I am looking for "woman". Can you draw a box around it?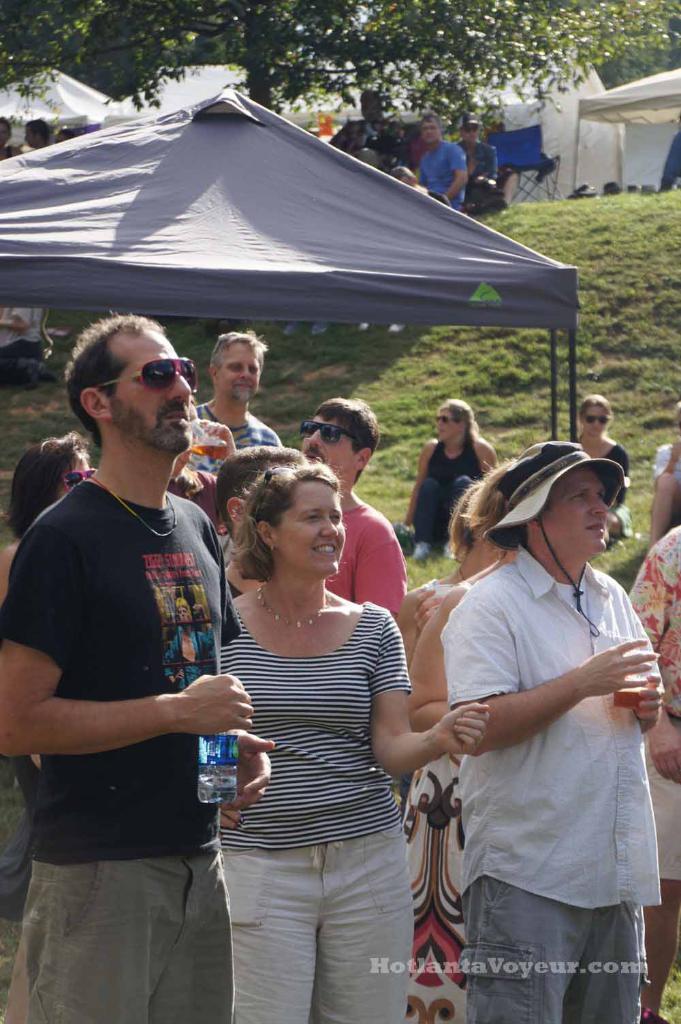
Sure, the bounding box is box=[0, 431, 83, 826].
